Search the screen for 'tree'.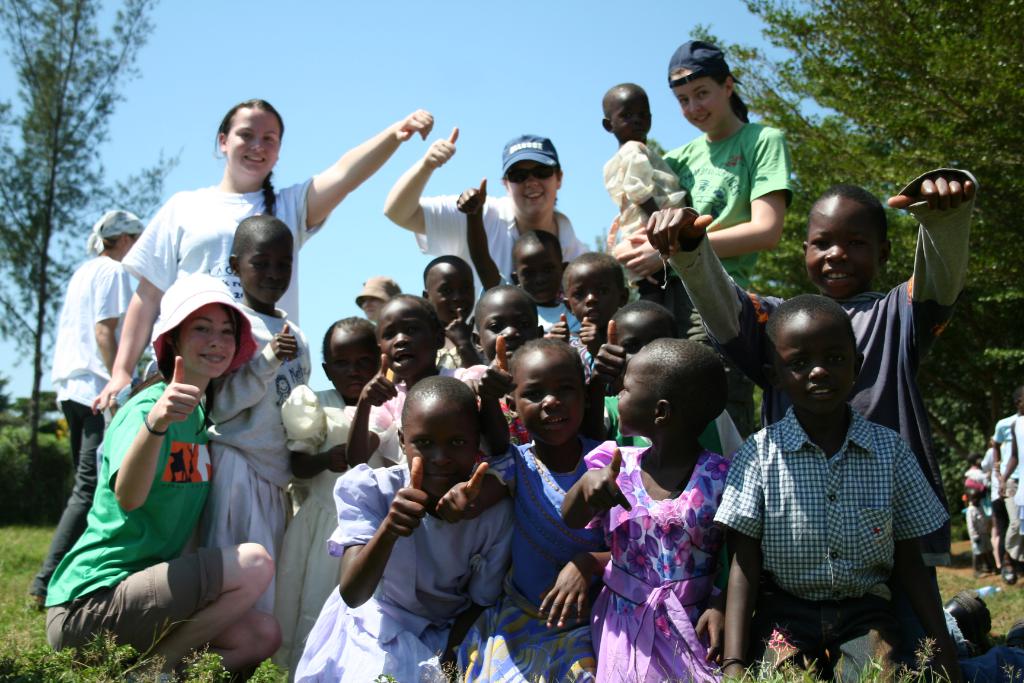
Found at l=687, t=0, r=1023, b=431.
